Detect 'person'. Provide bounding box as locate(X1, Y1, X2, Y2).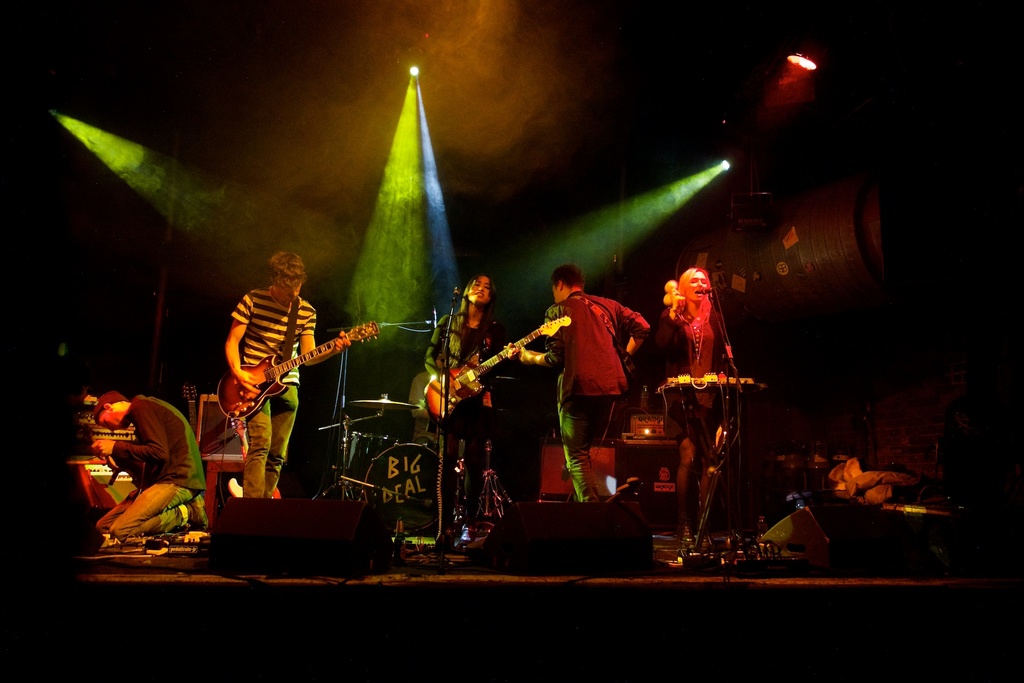
locate(92, 388, 204, 541).
